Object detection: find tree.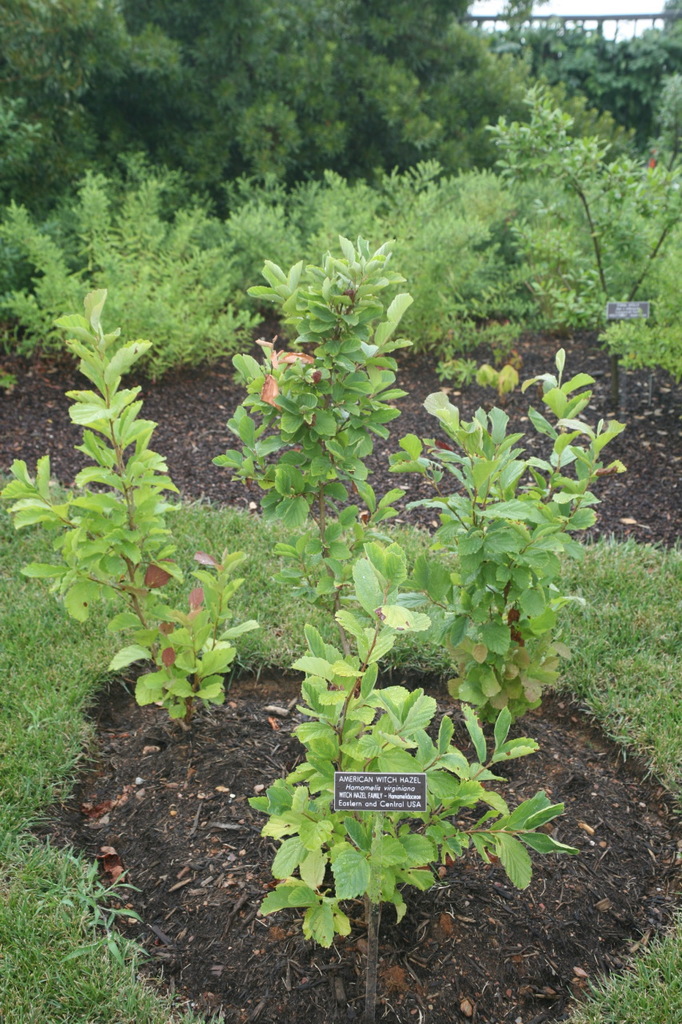
rect(599, 0, 681, 163).
